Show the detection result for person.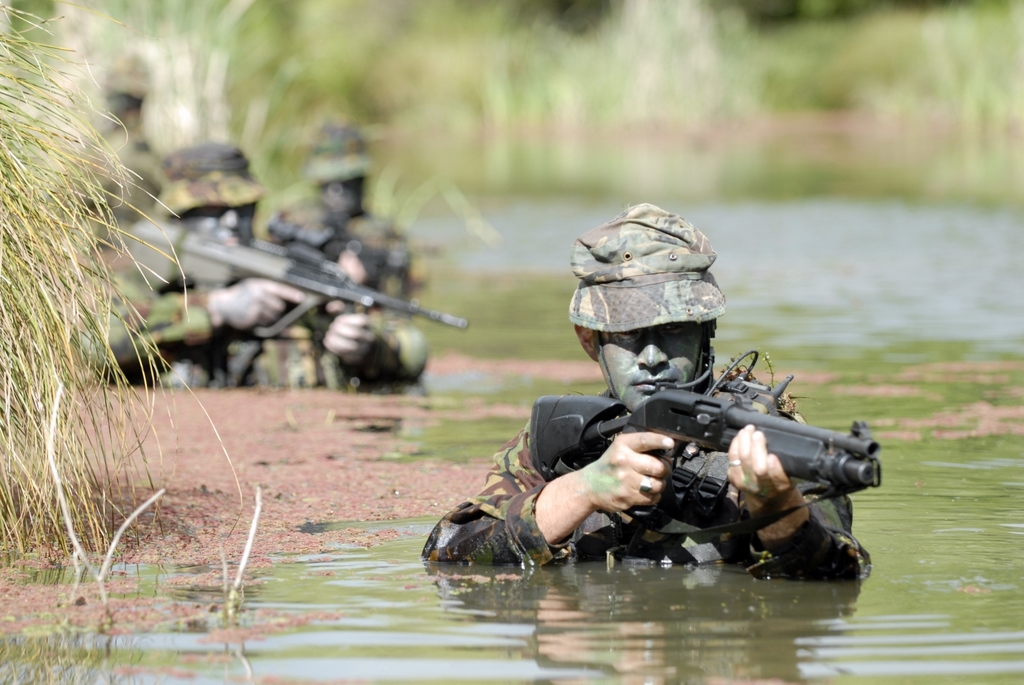
pyautogui.locateOnScreen(461, 256, 836, 595).
